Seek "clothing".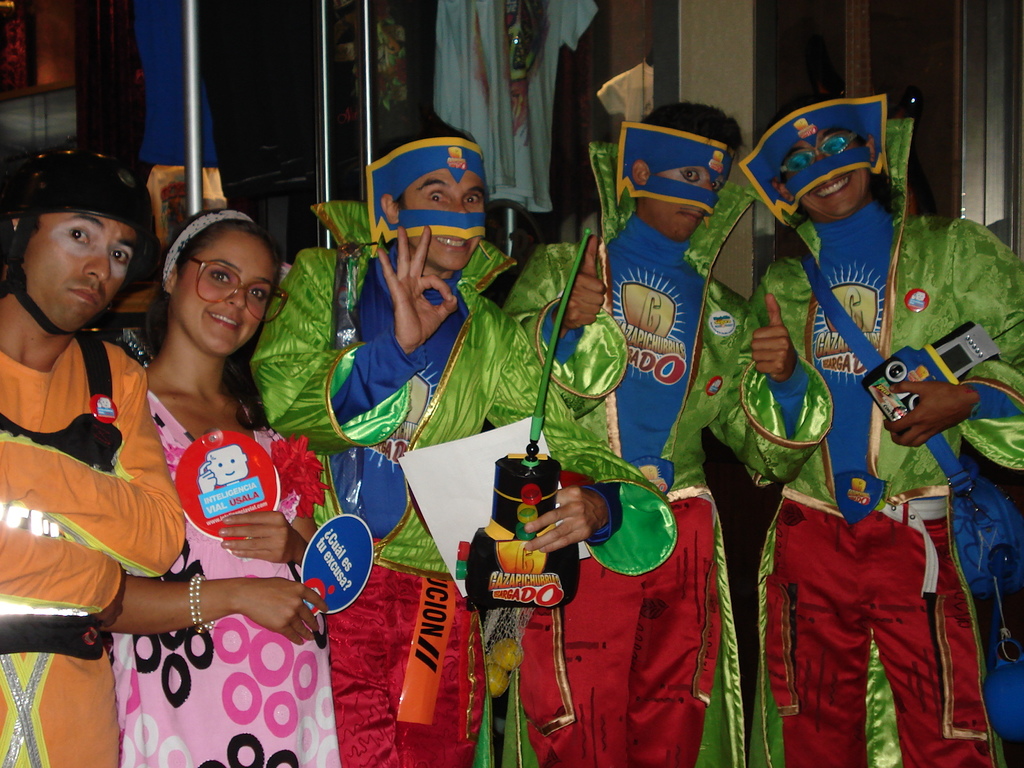
region(104, 389, 342, 767).
